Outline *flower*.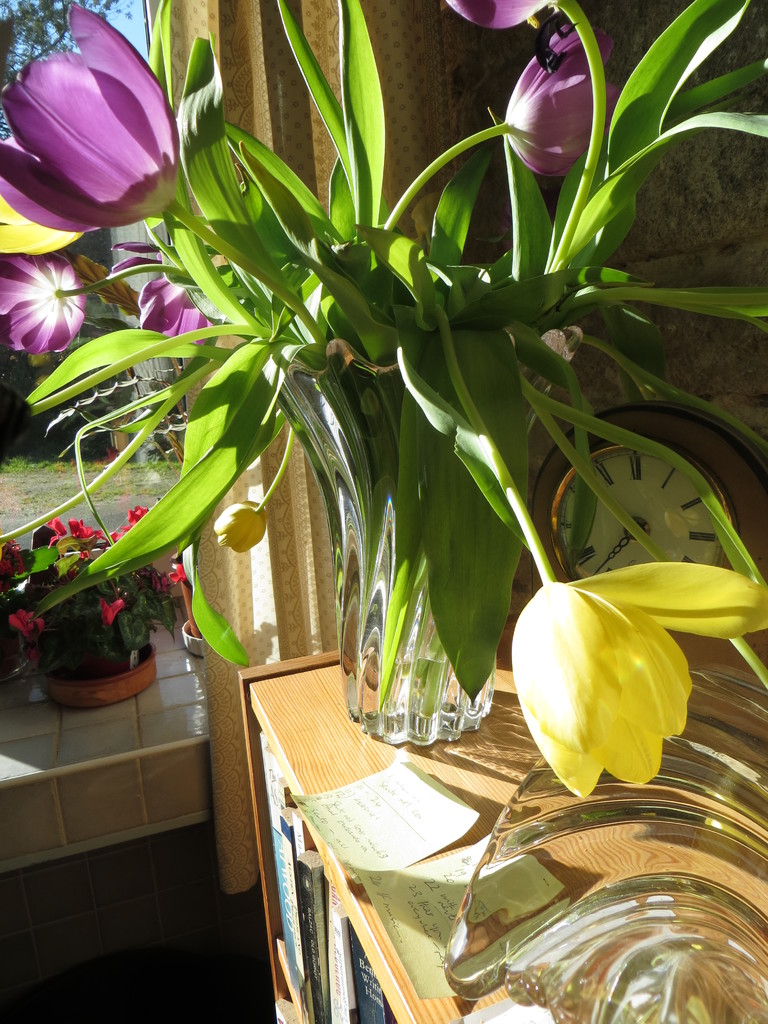
Outline: (140,274,211,346).
